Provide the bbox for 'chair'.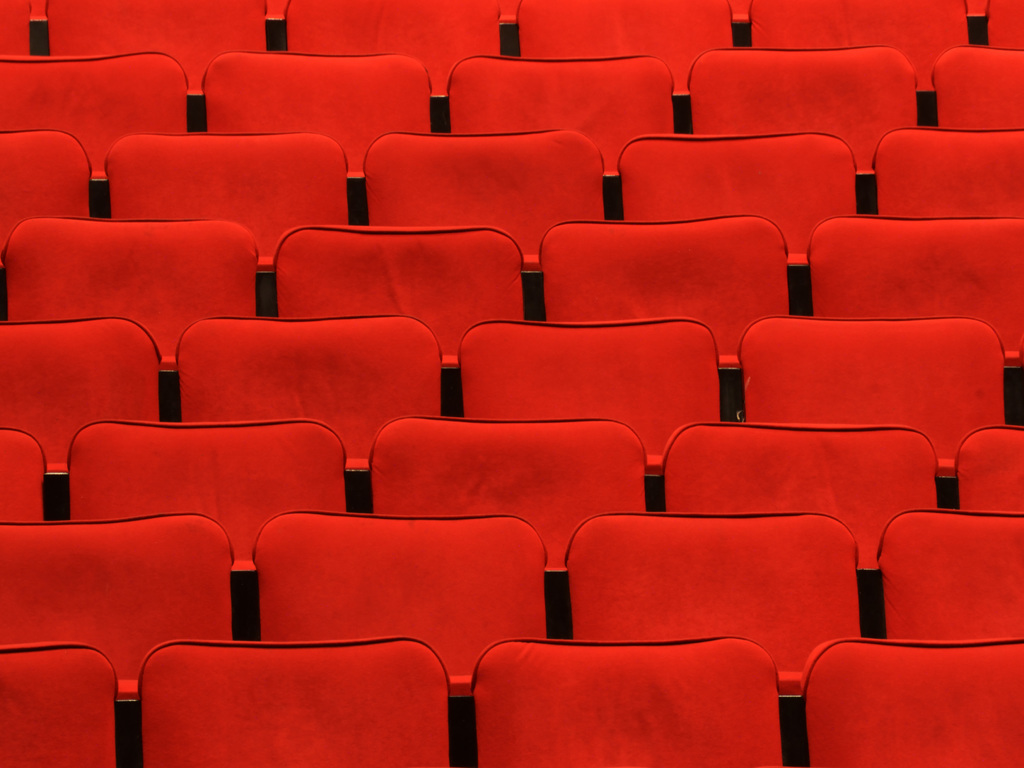
<bbox>0, 640, 116, 767</bbox>.
